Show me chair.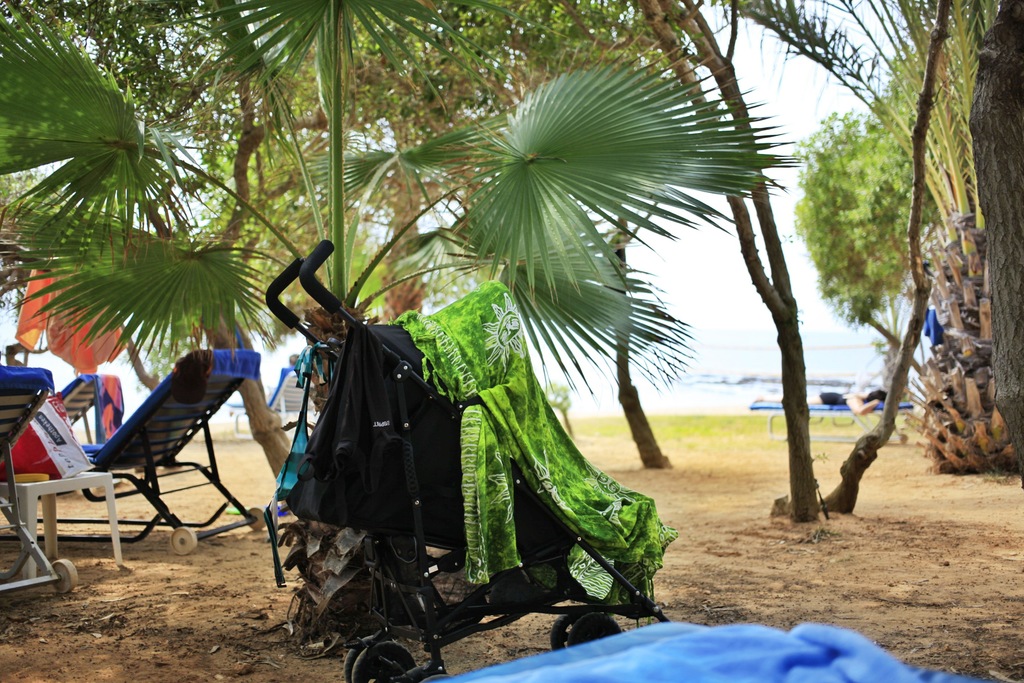
chair is here: bbox=(225, 365, 314, 441).
